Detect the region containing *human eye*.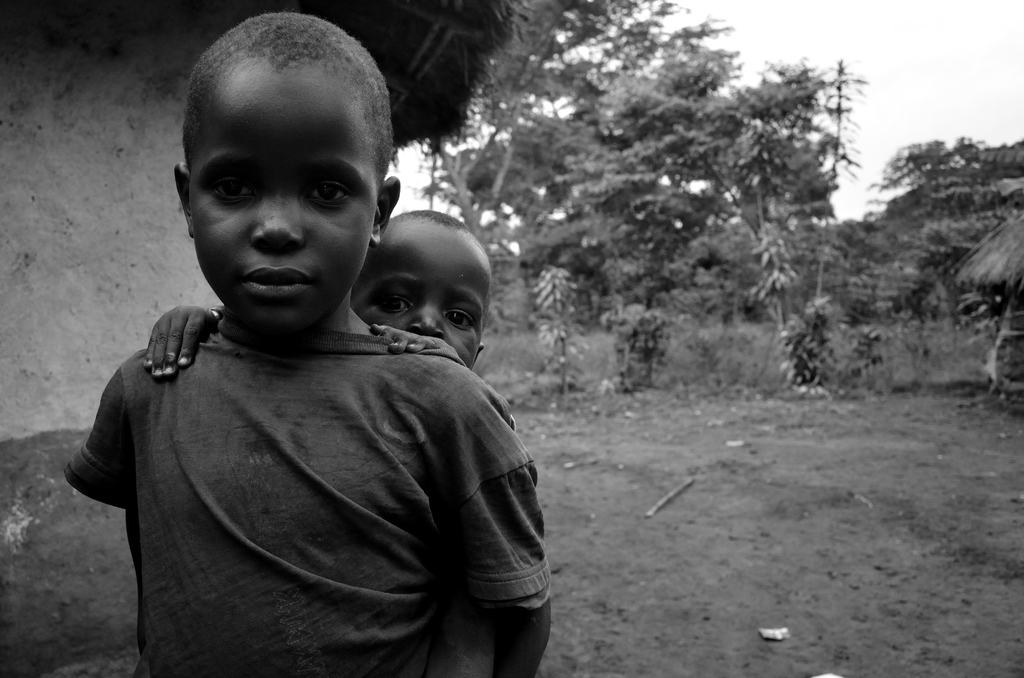
370,289,404,315.
